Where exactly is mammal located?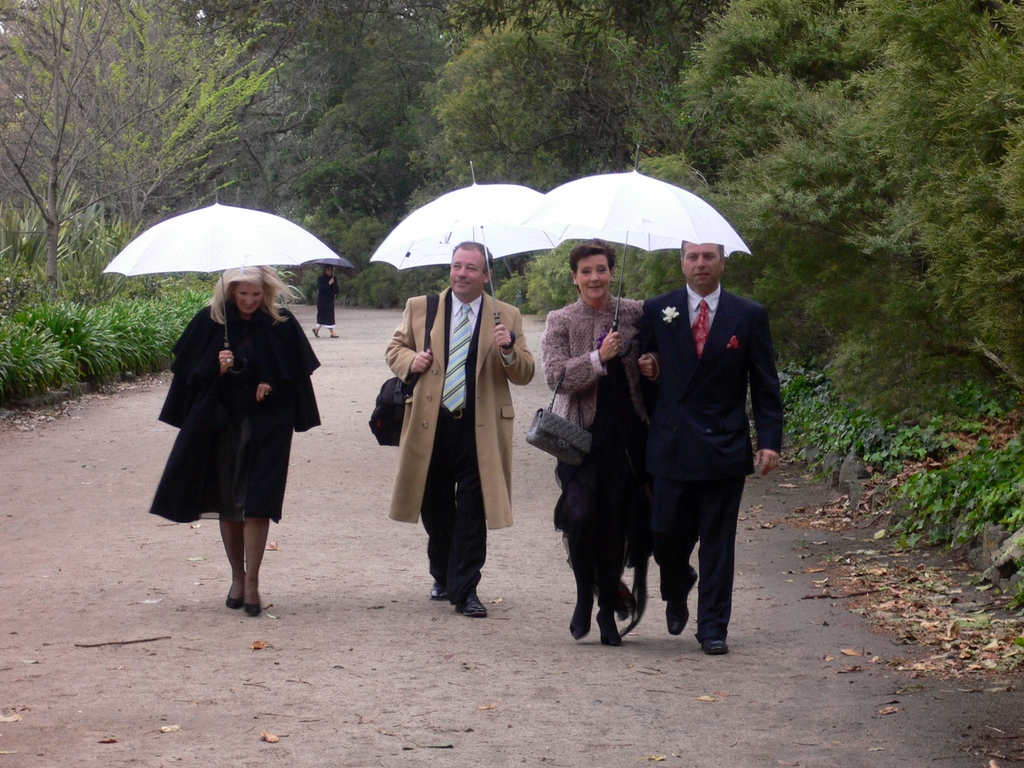
Its bounding box is bbox=(540, 234, 655, 646).
